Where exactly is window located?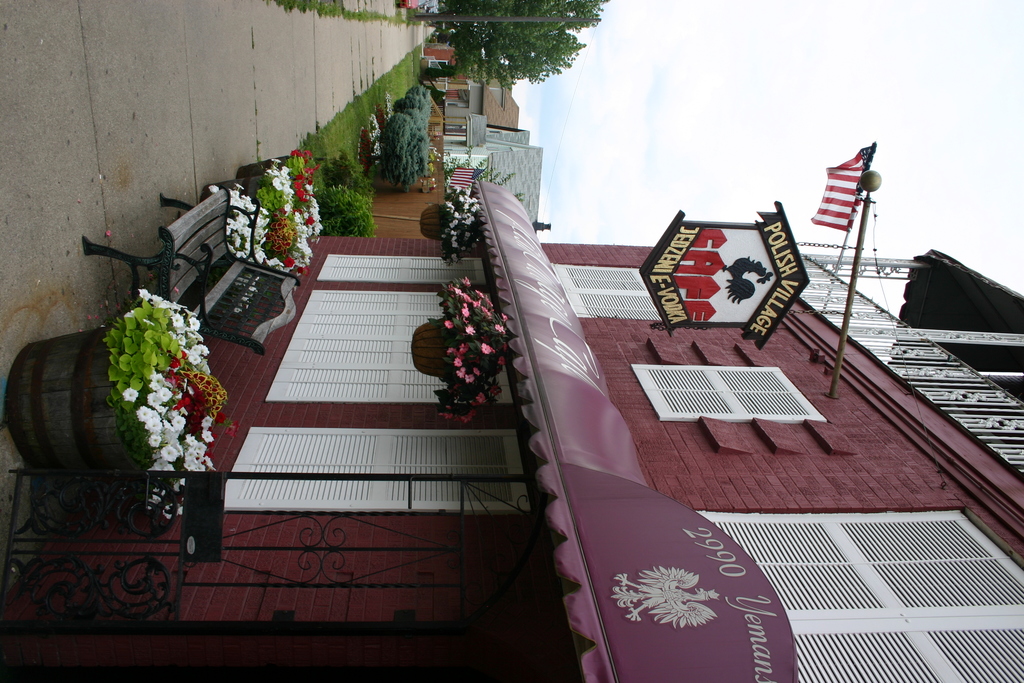
Its bounding box is left=554, top=259, right=657, bottom=317.
